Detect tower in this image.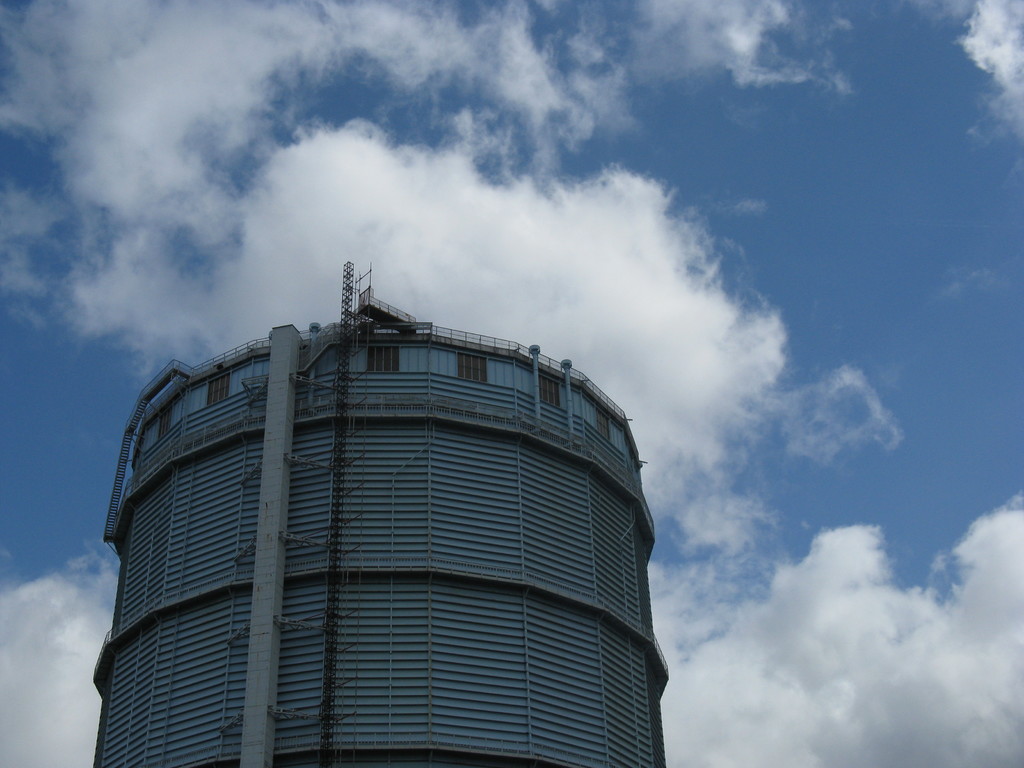
Detection: (88,257,670,767).
